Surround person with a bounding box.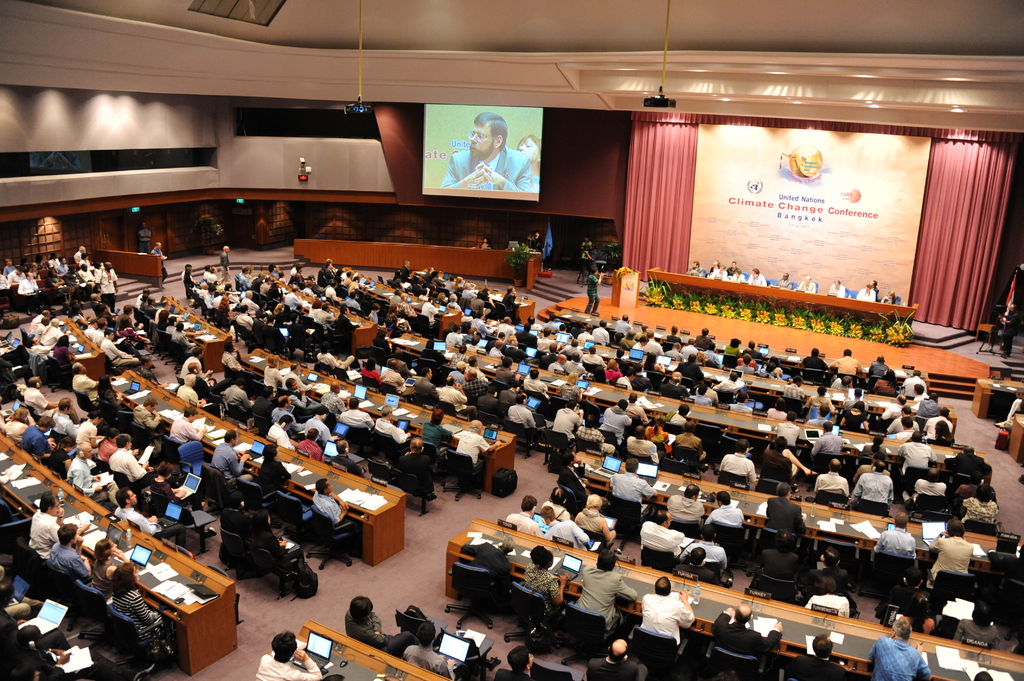
613,368,633,390.
